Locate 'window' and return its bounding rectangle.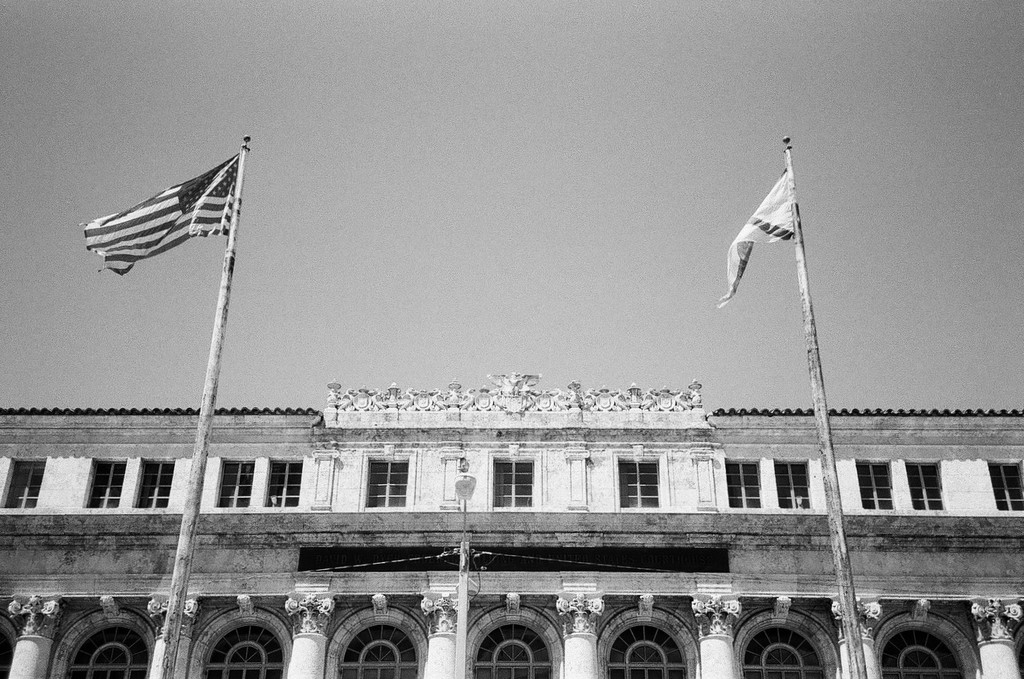
217 456 253 511.
